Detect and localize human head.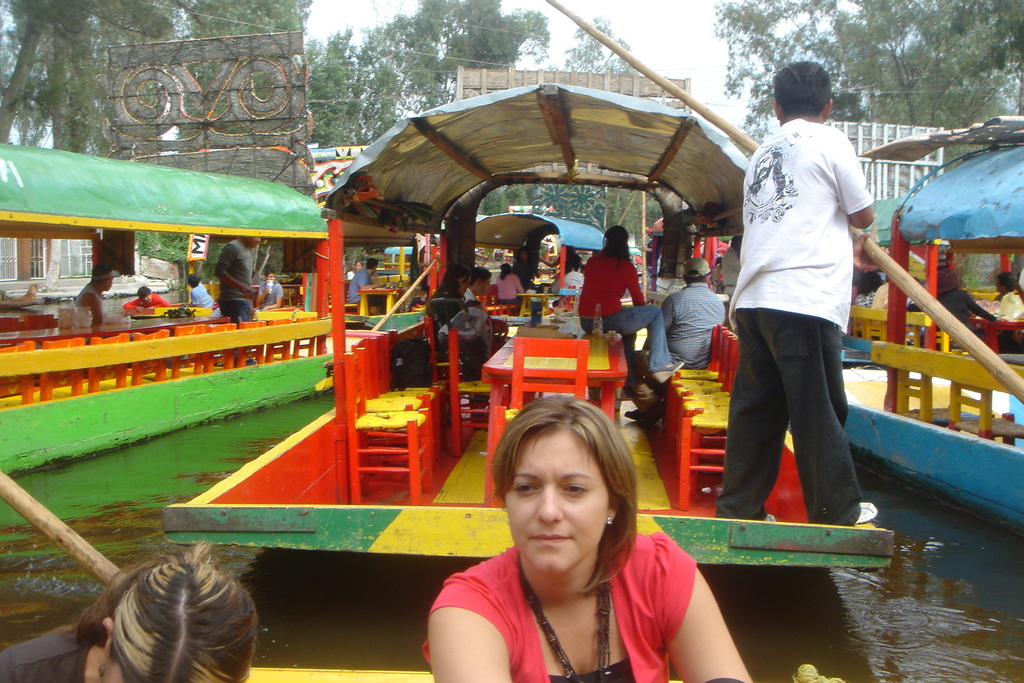
Localized at left=517, top=247, right=529, bottom=259.
